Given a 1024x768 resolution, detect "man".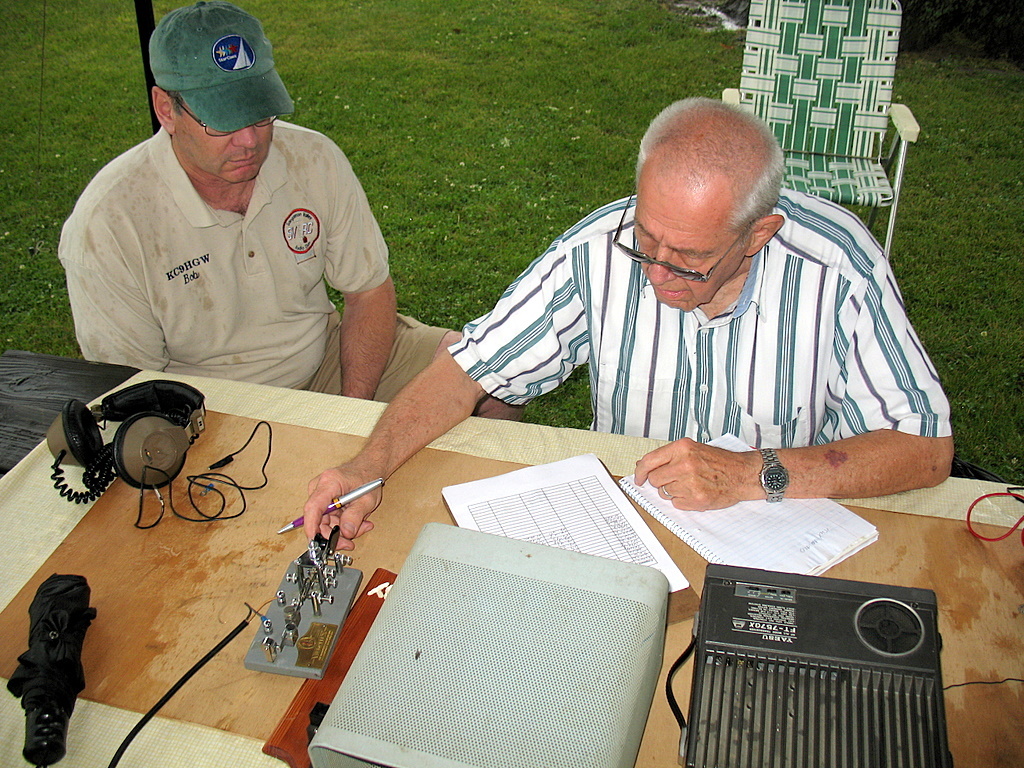
box=[54, 0, 528, 430].
